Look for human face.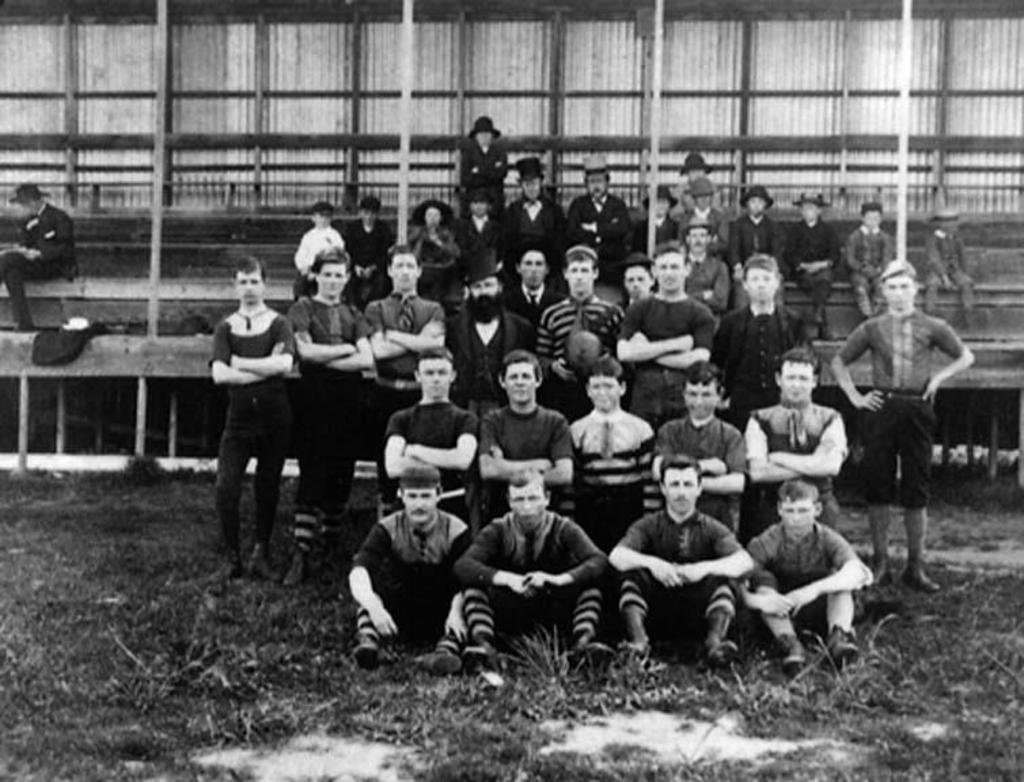
Found: pyautogui.locateOnScreen(622, 262, 659, 301).
